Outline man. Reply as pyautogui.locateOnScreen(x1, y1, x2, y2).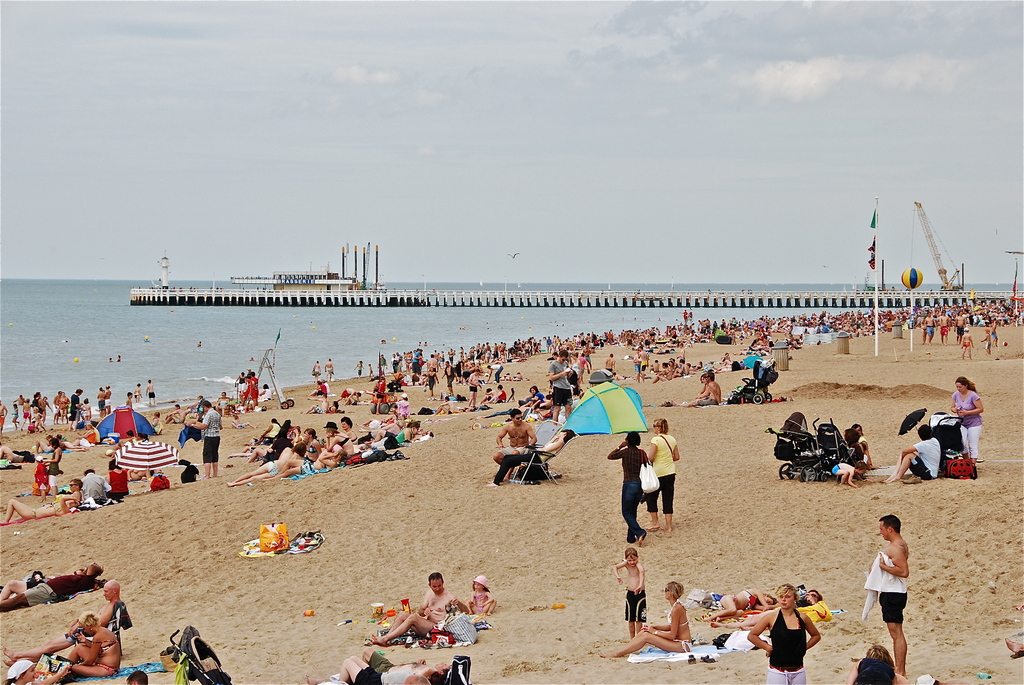
pyautogui.locateOnScreen(605, 352, 615, 378).
